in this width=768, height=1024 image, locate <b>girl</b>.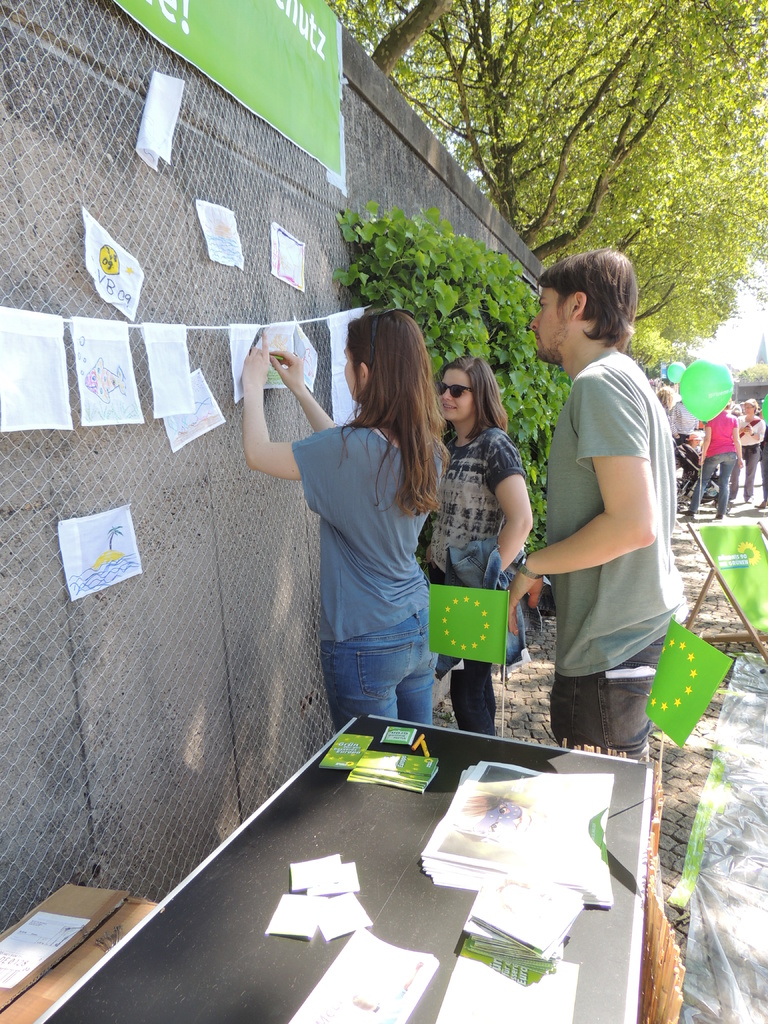
Bounding box: {"left": 244, "top": 312, "right": 449, "bottom": 725}.
